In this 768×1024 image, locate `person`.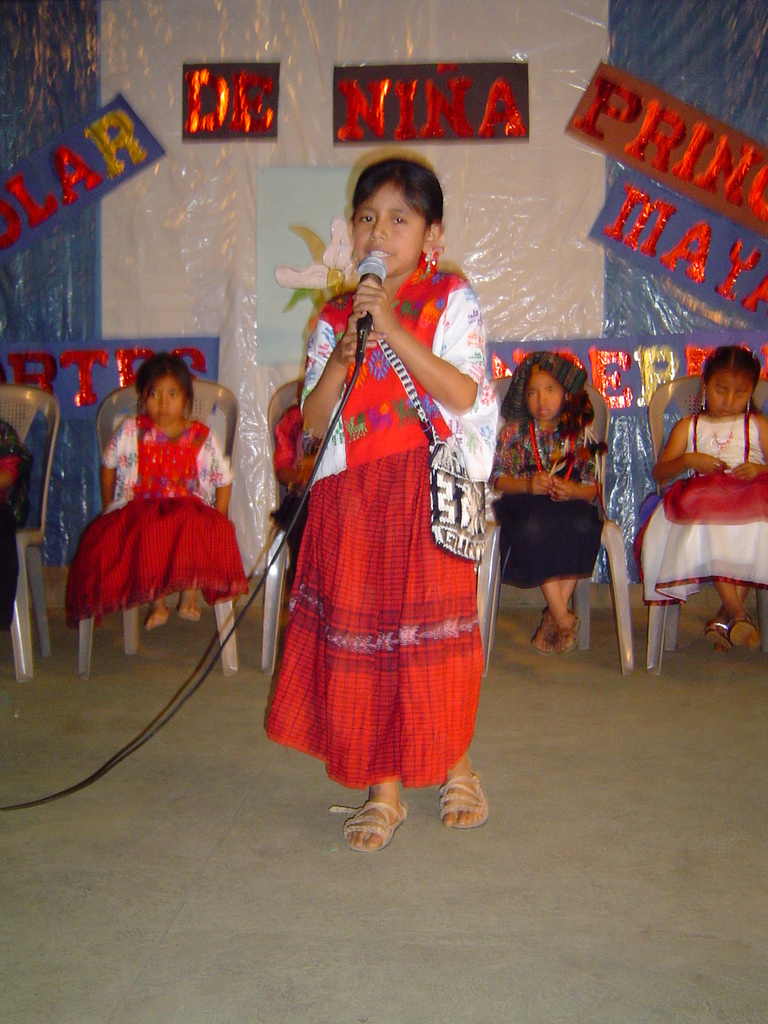
Bounding box: bbox=(273, 403, 313, 583).
